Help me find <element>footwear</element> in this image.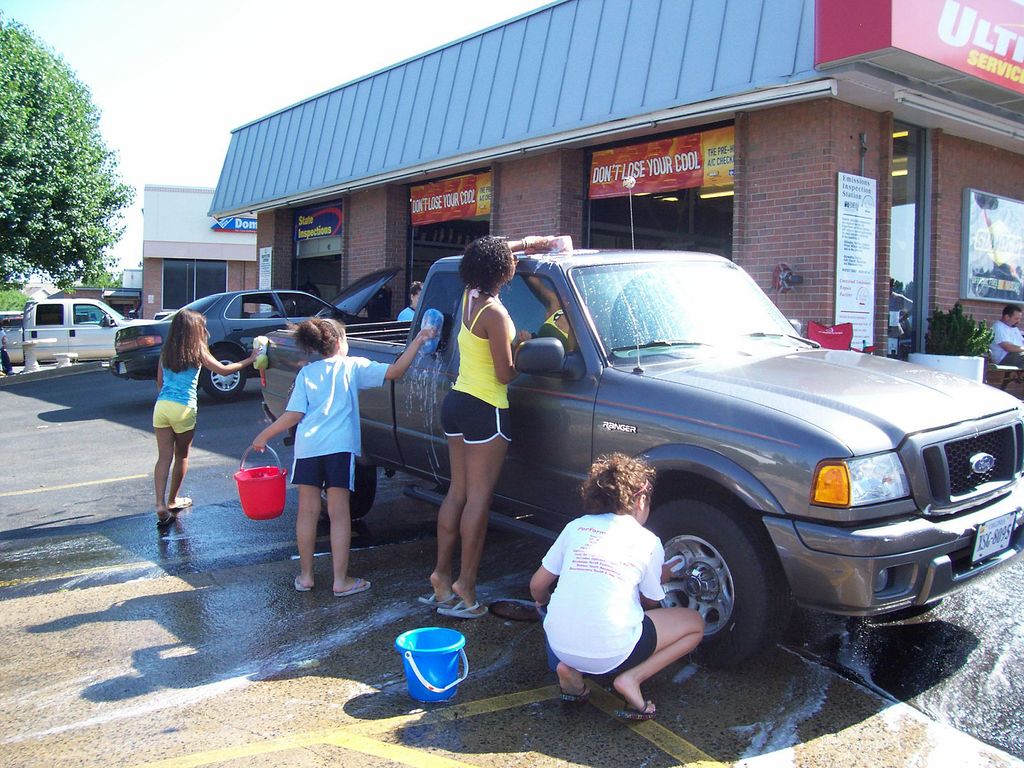
Found it: crop(612, 698, 663, 728).
